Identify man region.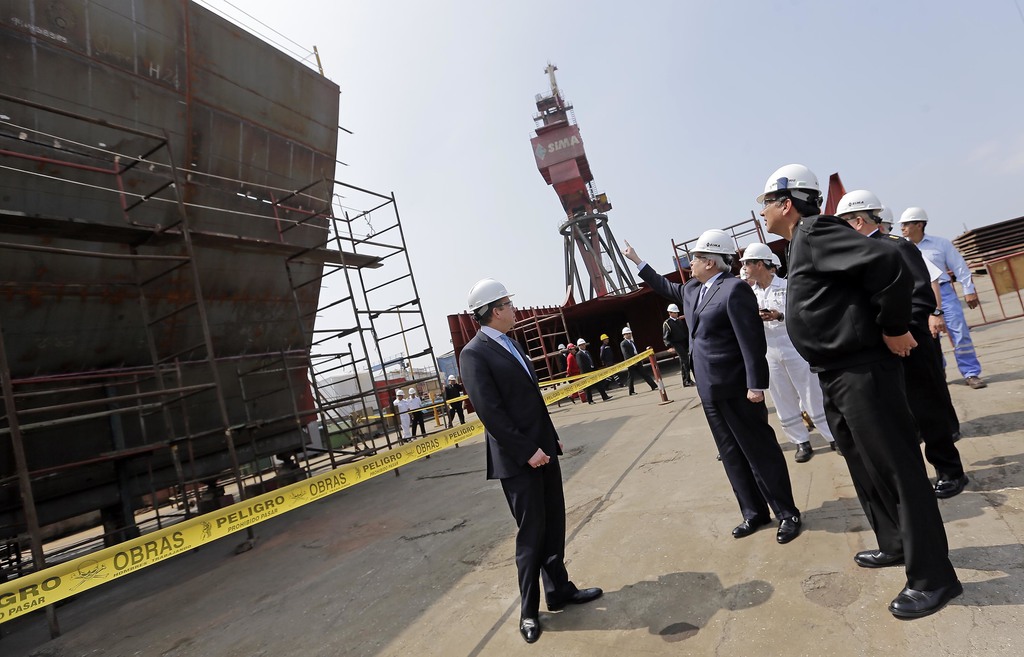
Region: 738 235 832 467.
